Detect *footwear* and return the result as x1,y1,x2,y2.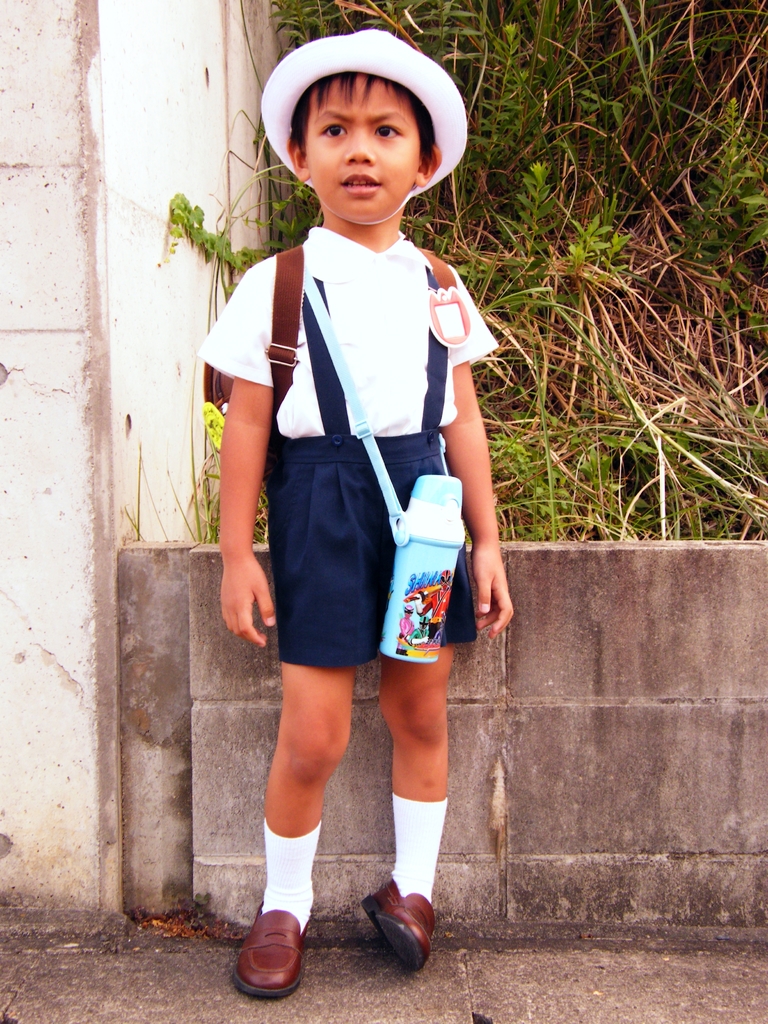
241,900,305,1000.
